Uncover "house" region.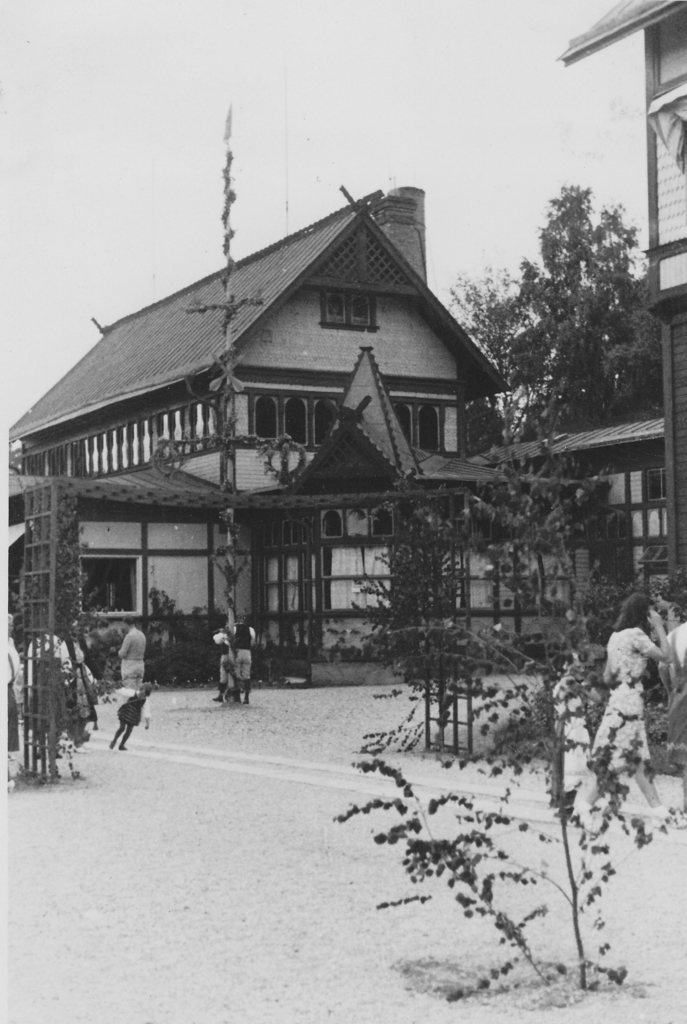
Uncovered: rect(558, 0, 686, 629).
